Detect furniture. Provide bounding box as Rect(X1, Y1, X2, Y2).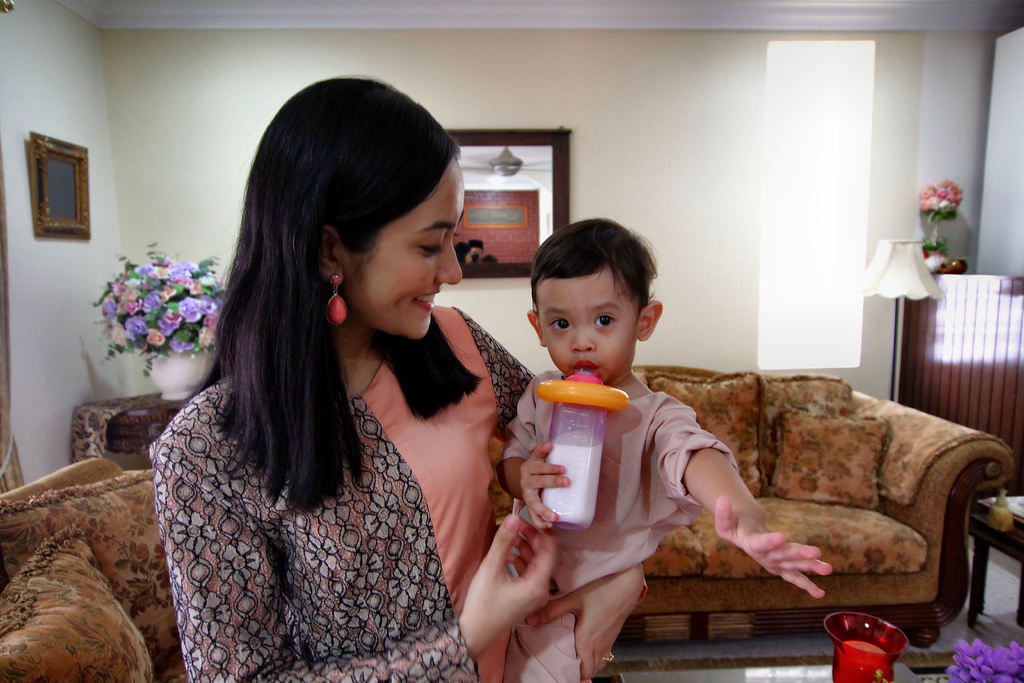
Rect(970, 491, 1023, 638).
